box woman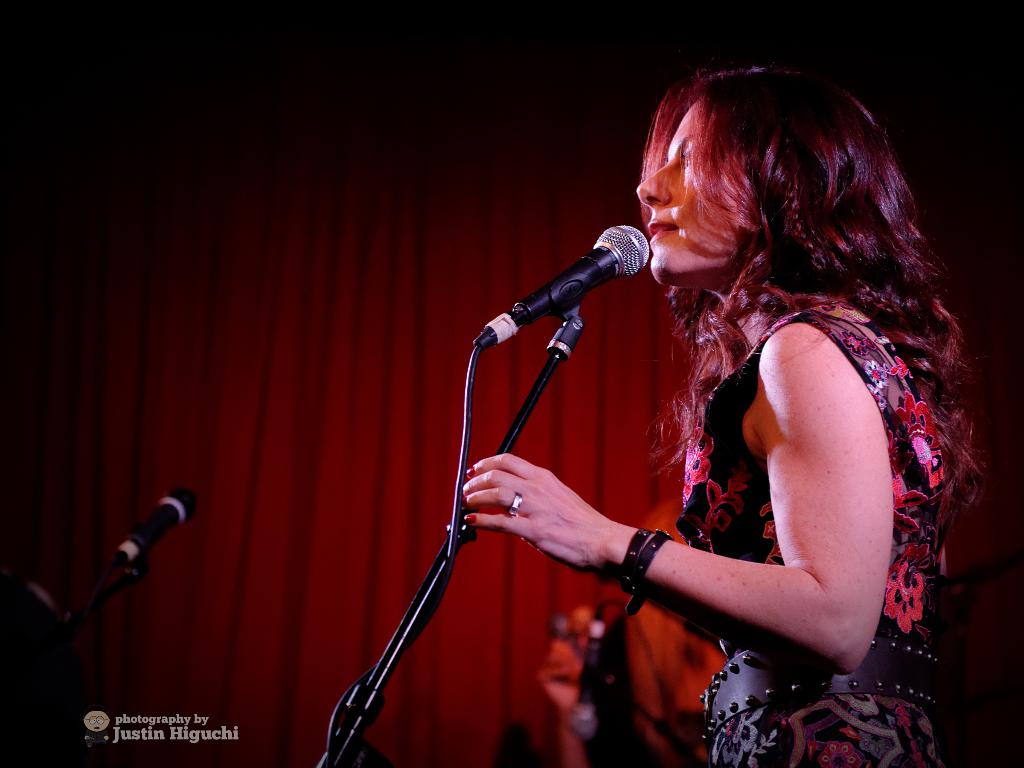
455,70,986,767
